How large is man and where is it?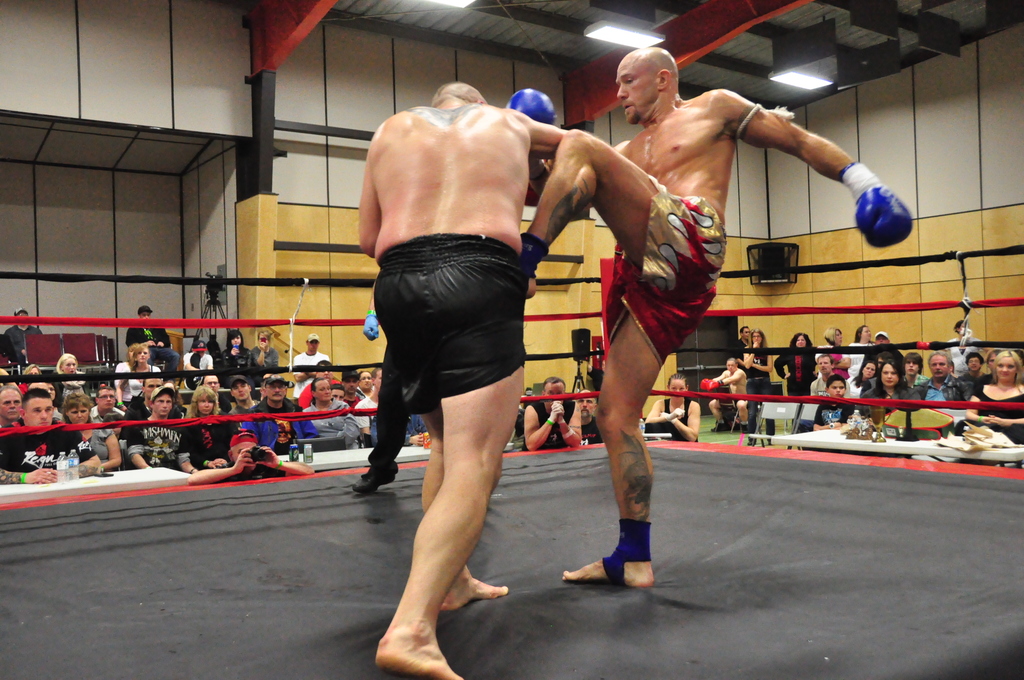
Bounding box: x1=123 y1=385 x2=191 y2=473.
